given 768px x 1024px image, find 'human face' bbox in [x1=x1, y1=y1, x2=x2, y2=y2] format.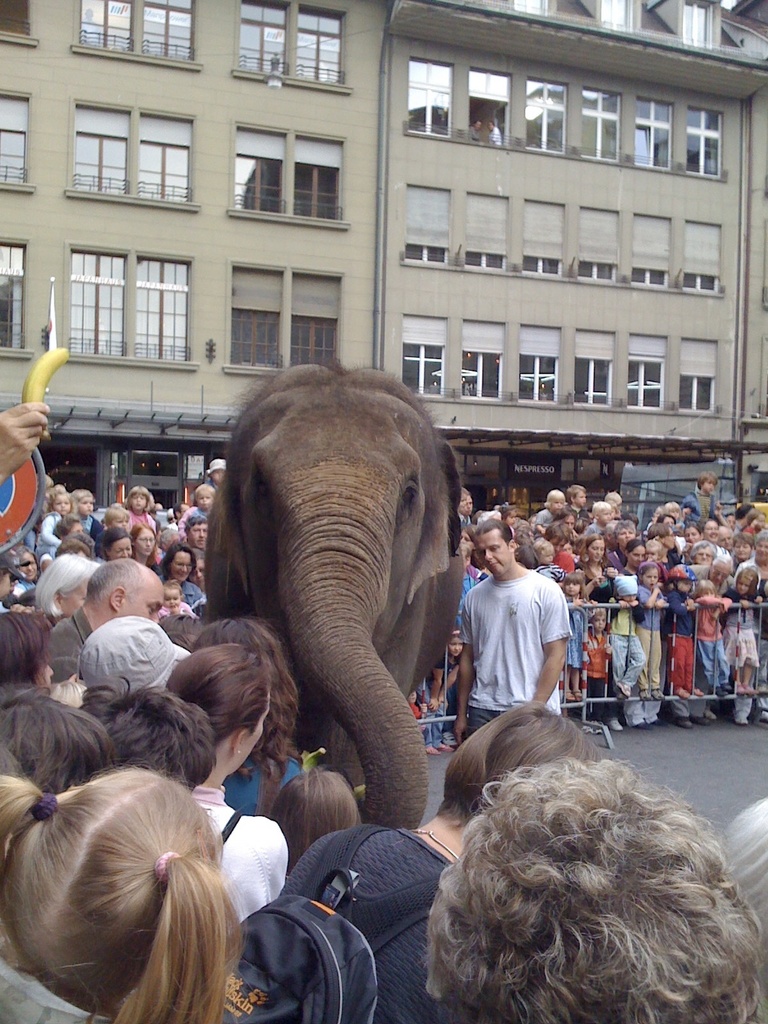
[x1=193, y1=490, x2=212, y2=509].
